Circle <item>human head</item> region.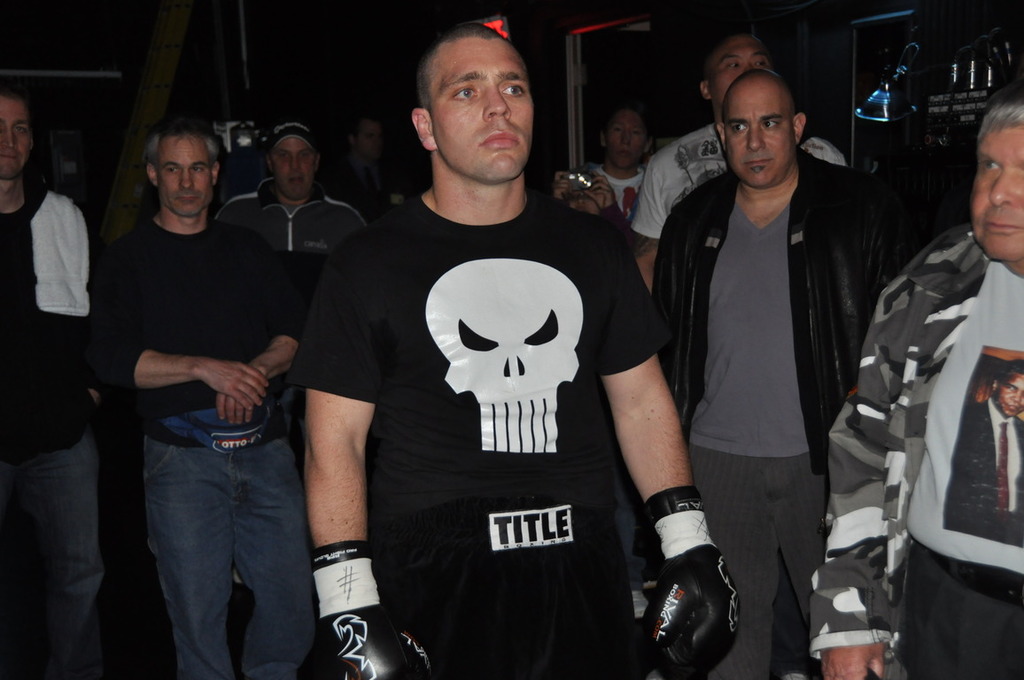
Region: (346, 117, 380, 159).
